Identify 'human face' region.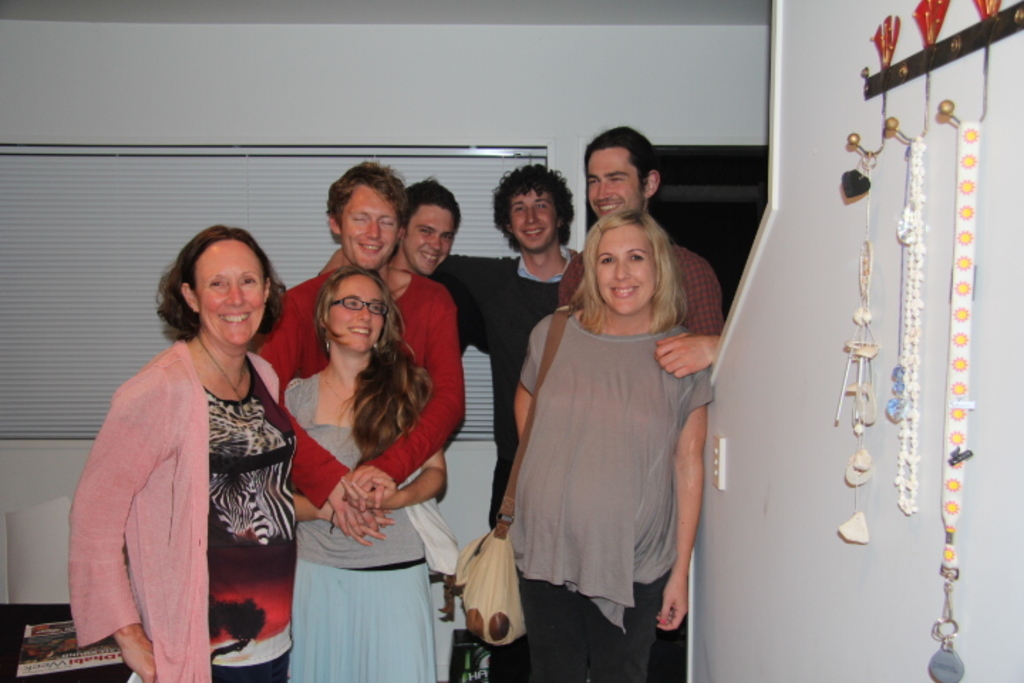
Region: select_region(327, 275, 385, 354).
